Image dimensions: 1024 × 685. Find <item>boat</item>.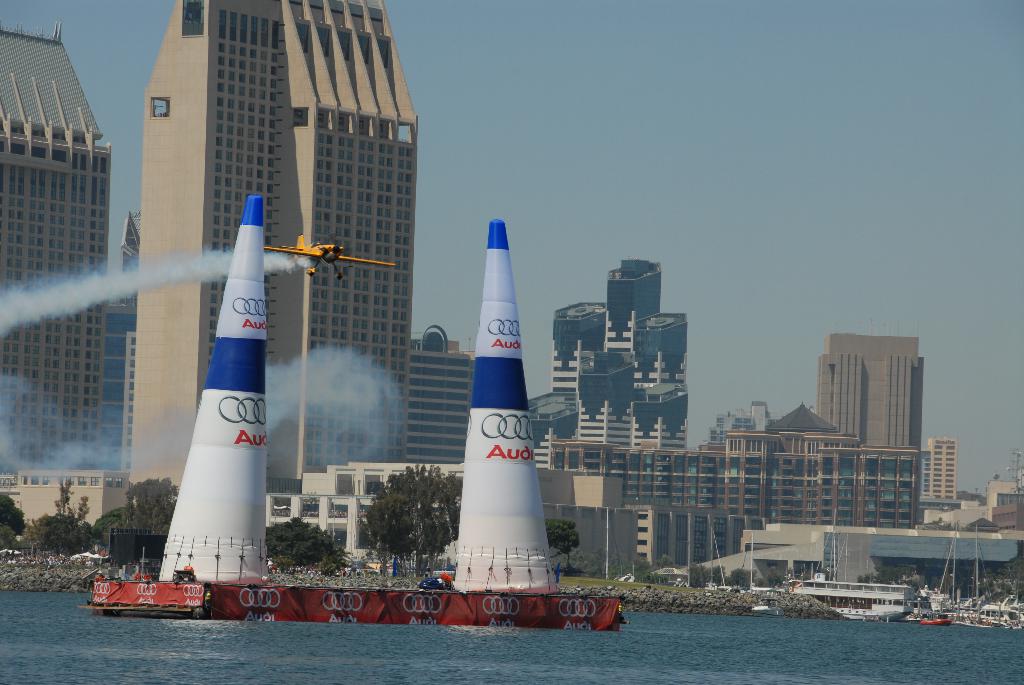
pyautogui.locateOnScreen(735, 535, 769, 592).
